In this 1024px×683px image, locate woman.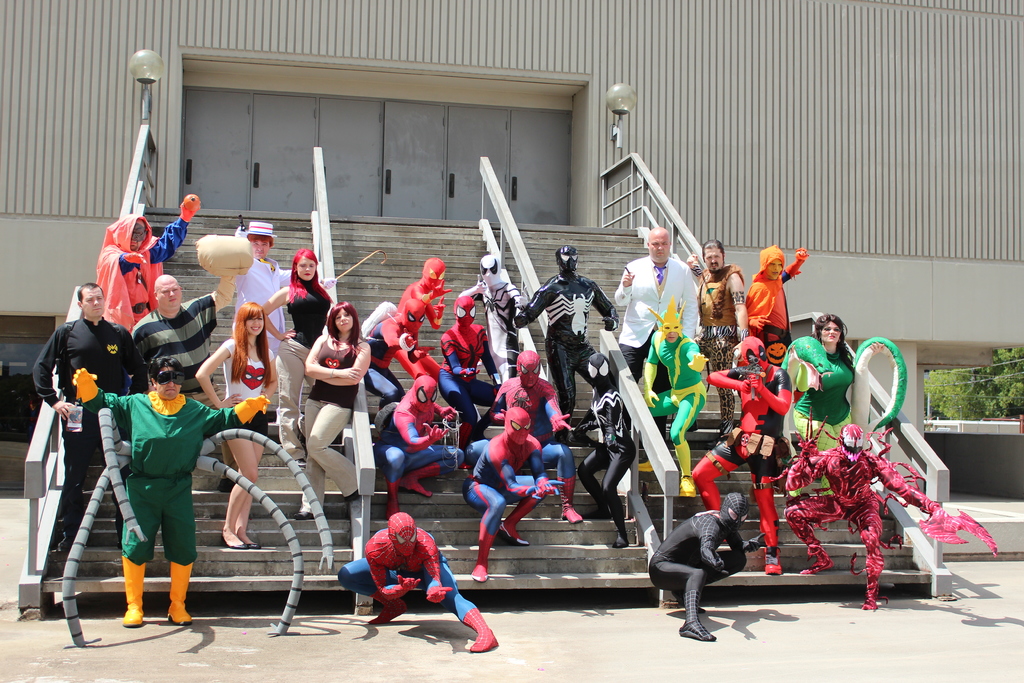
Bounding box: [left=262, top=243, right=335, bottom=418].
